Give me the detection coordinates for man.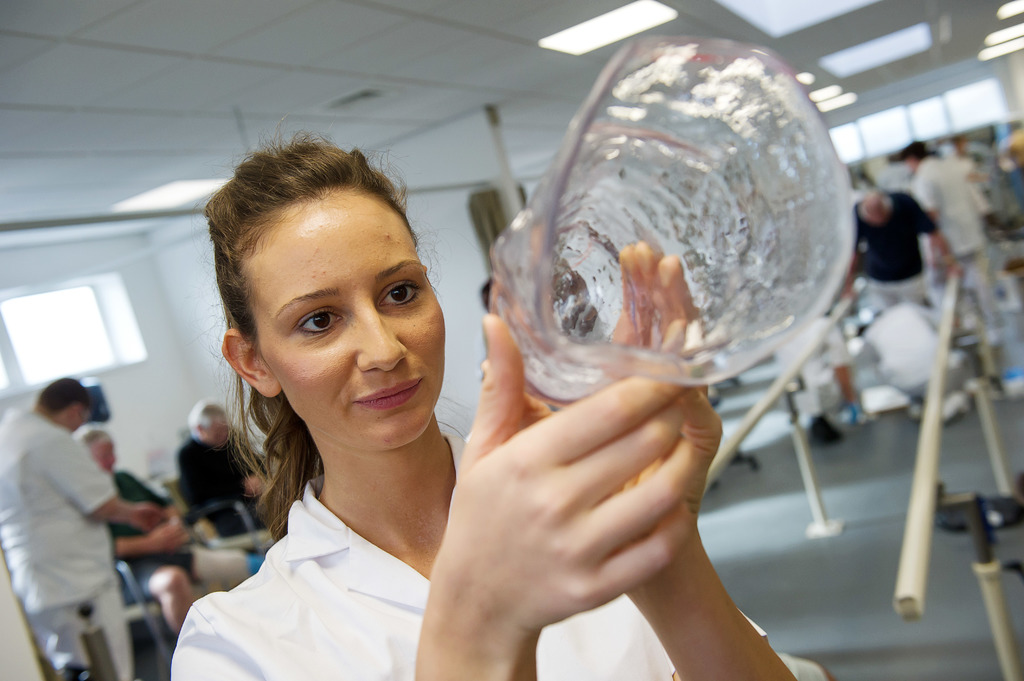
(x1=838, y1=186, x2=961, y2=341).
